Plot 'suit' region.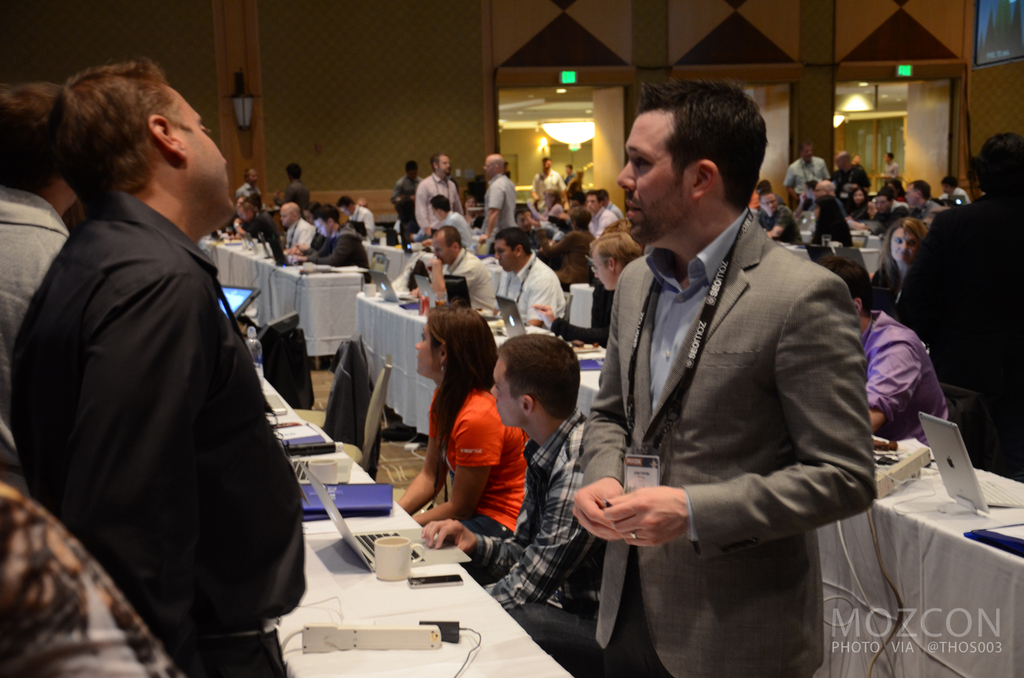
Plotted at x1=558 y1=116 x2=870 y2=667.
